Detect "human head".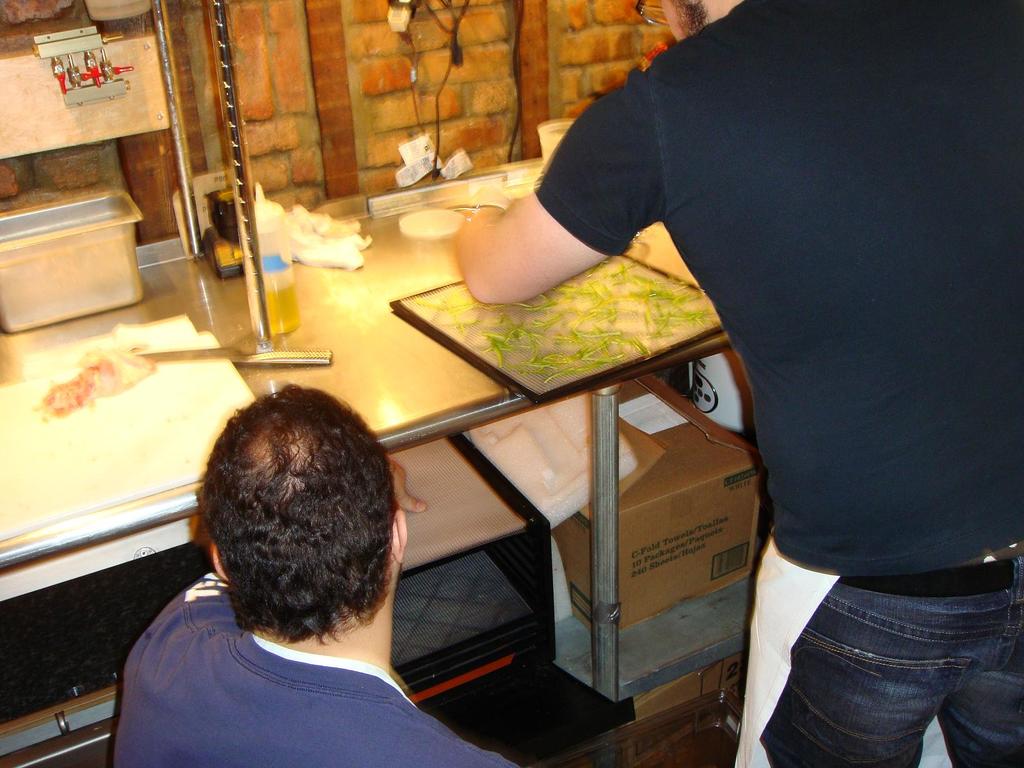
Detected at Rect(655, 0, 745, 53).
